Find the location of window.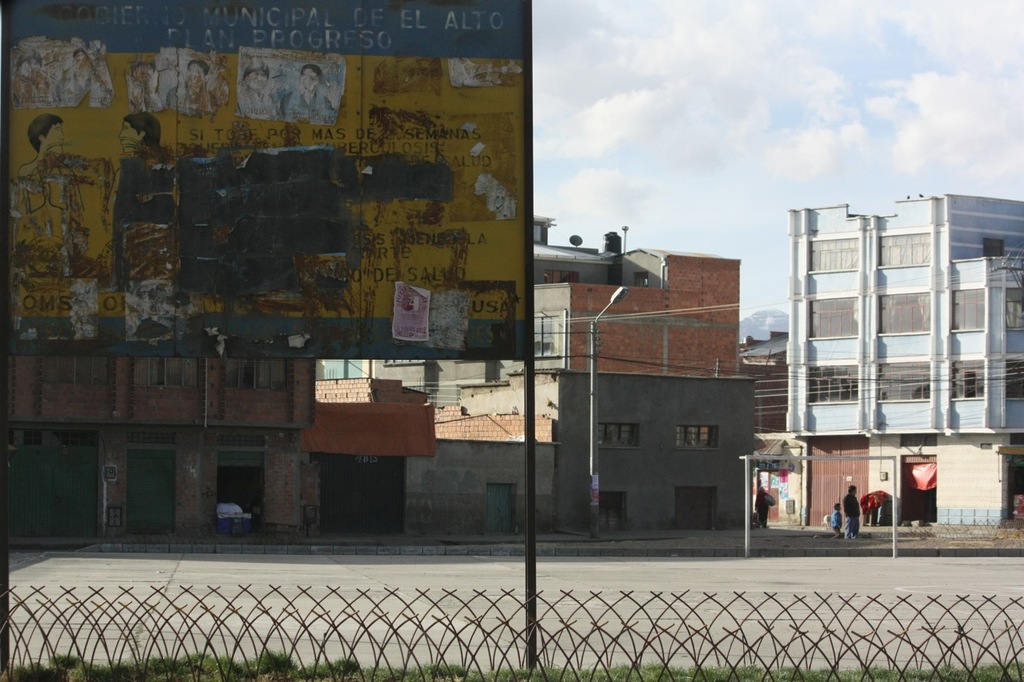
Location: bbox=[950, 359, 986, 398].
